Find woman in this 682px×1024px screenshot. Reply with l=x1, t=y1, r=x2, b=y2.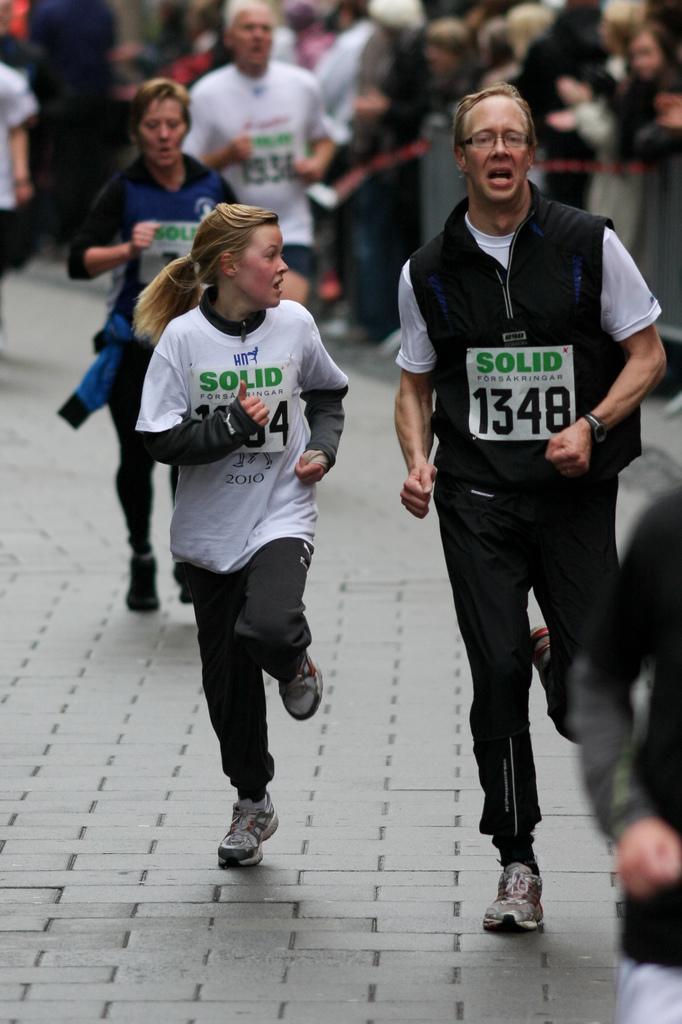
l=134, t=211, r=349, b=881.
